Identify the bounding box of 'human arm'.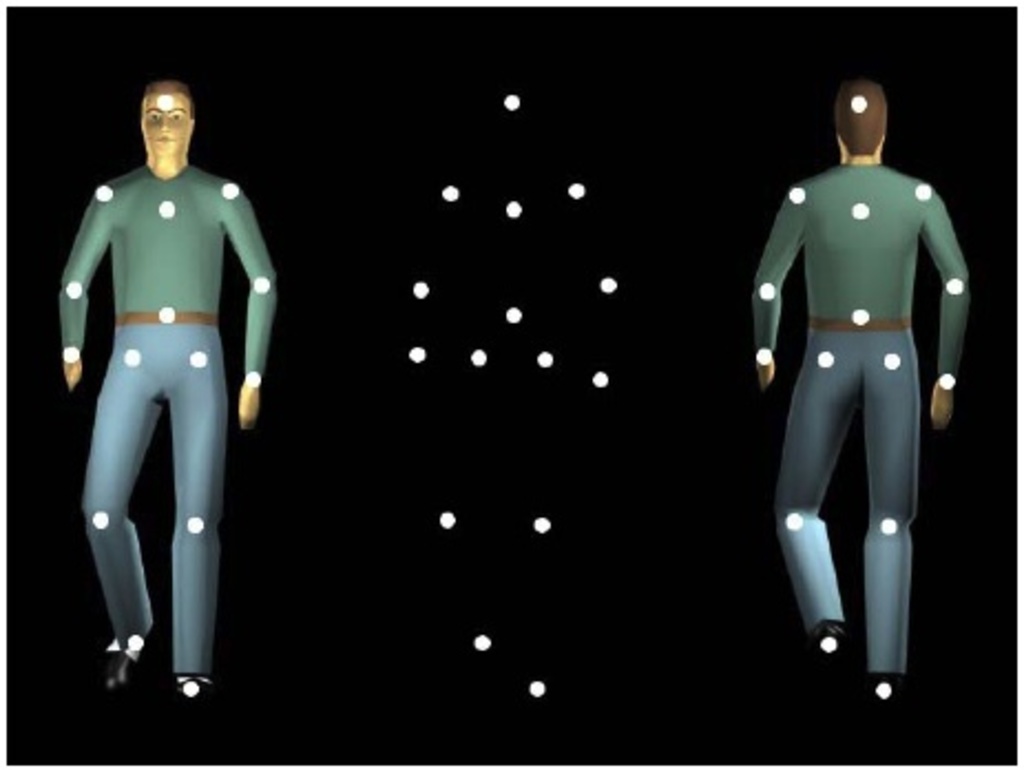
(left=743, top=190, right=807, bottom=392).
